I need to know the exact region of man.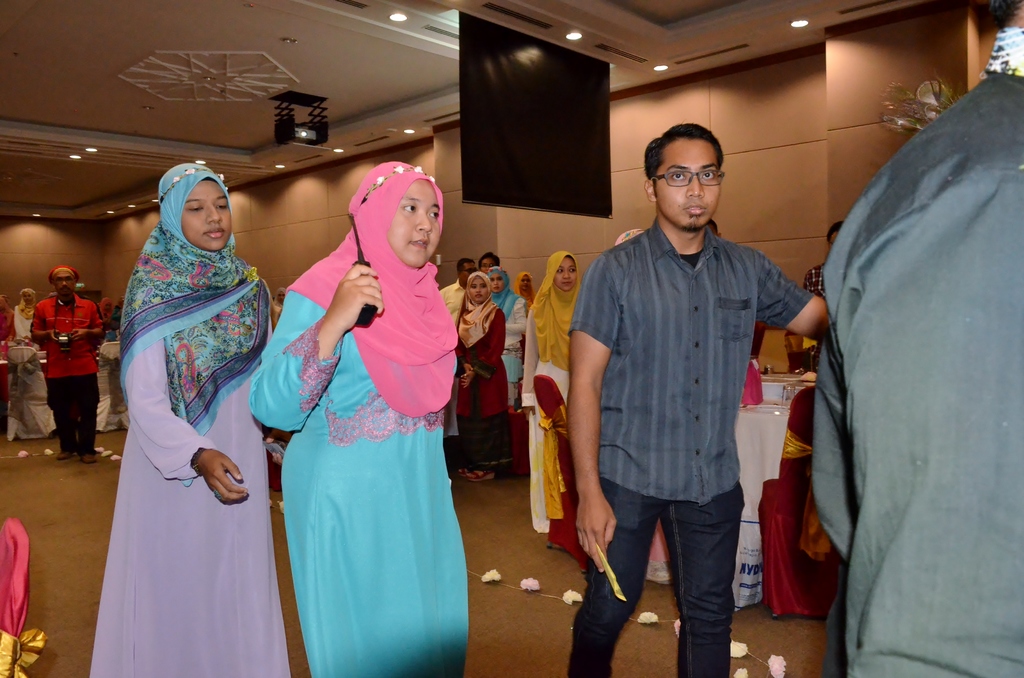
Region: [805, 220, 841, 370].
